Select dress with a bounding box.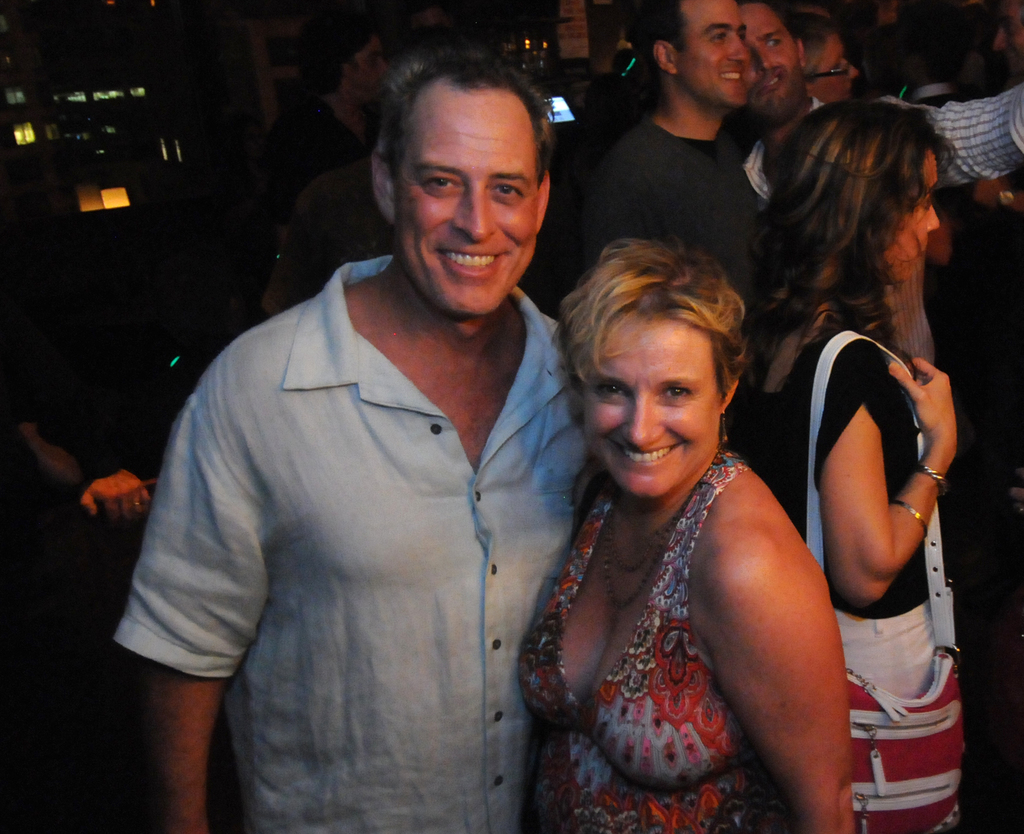
region(512, 454, 790, 833).
